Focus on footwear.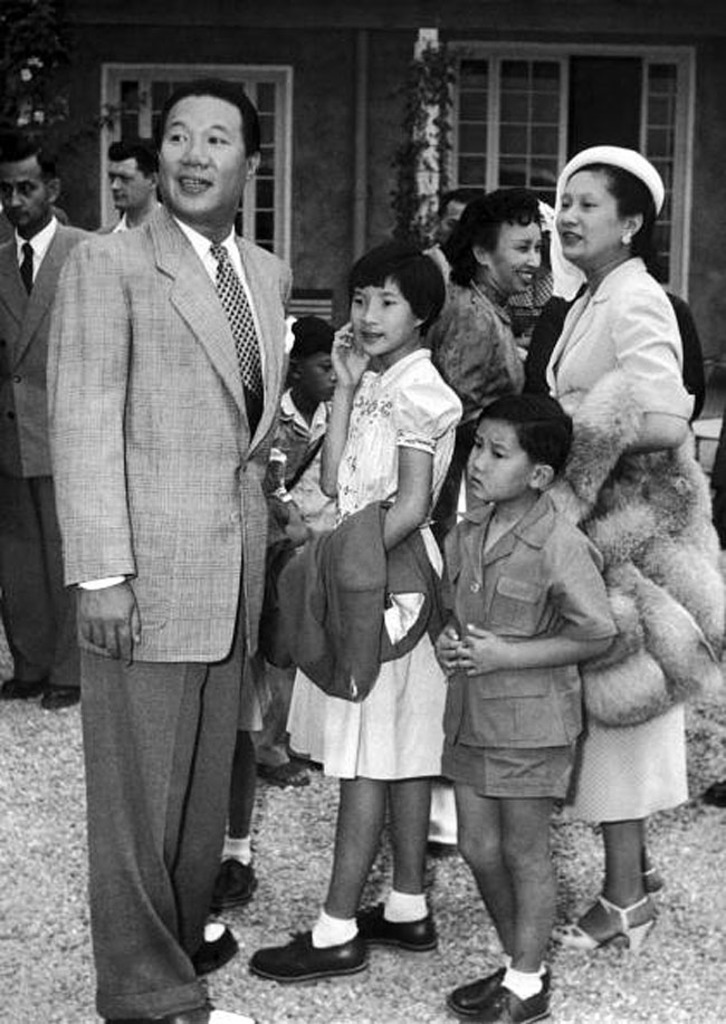
Focused at crop(0, 674, 44, 701).
